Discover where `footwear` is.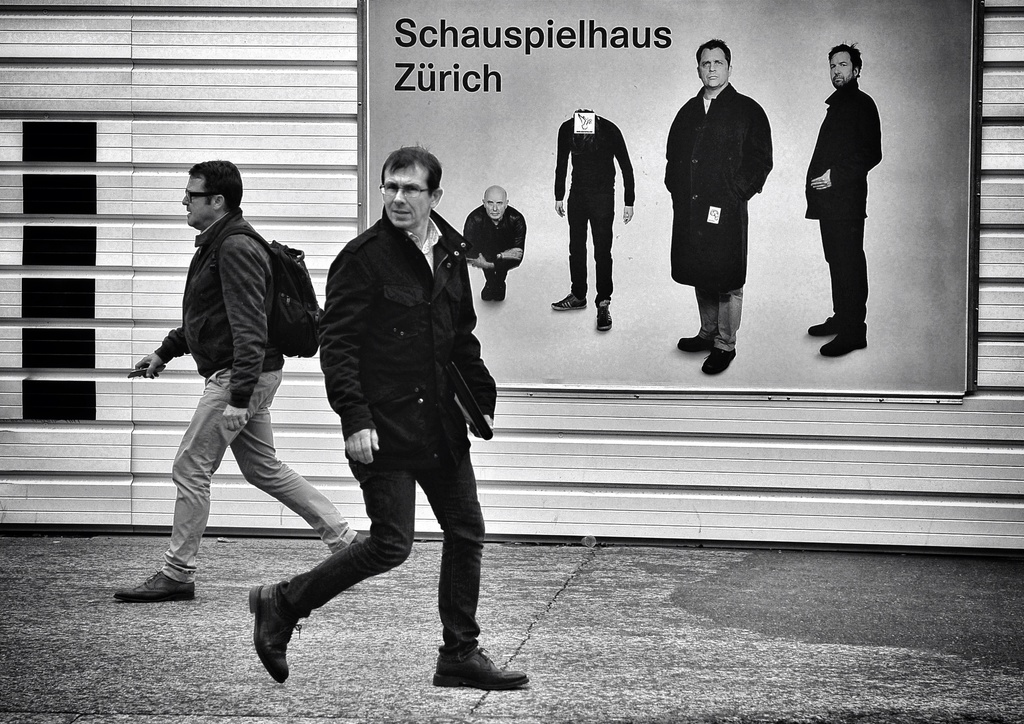
Discovered at (807, 312, 838, 335).
